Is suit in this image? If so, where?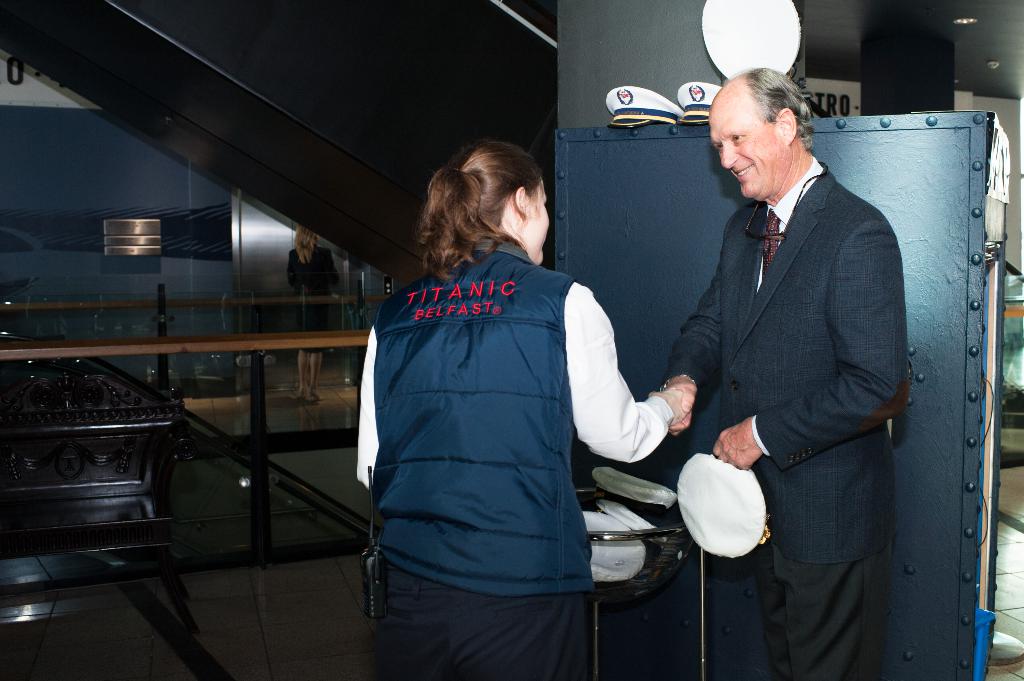
Yes, at BBox(666, 81, 931, 634).
